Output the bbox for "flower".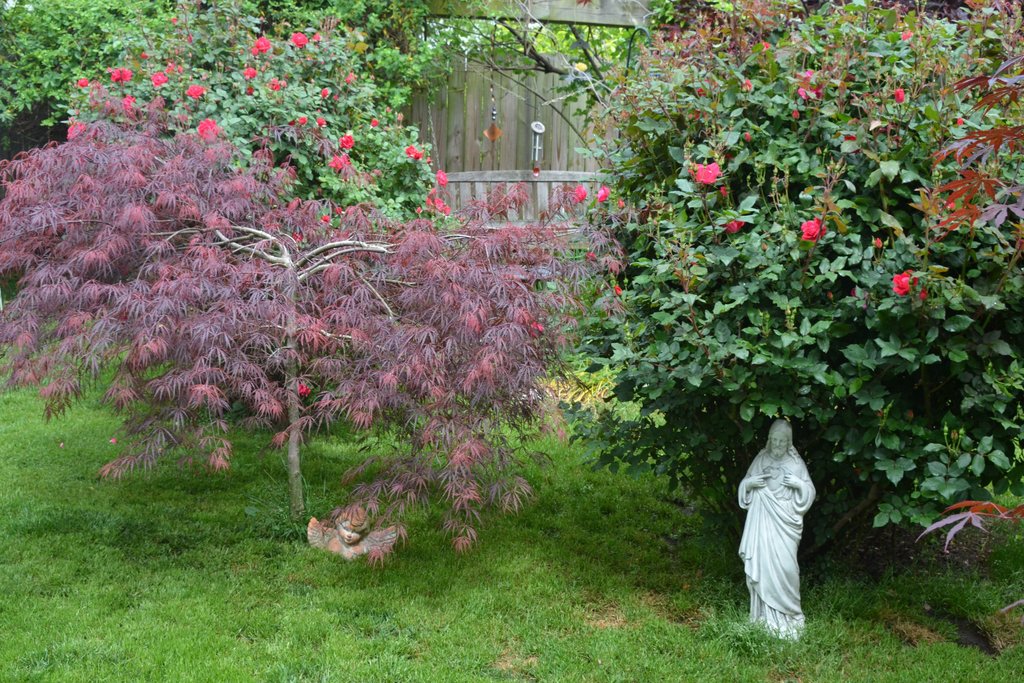
289:120:296:127.
